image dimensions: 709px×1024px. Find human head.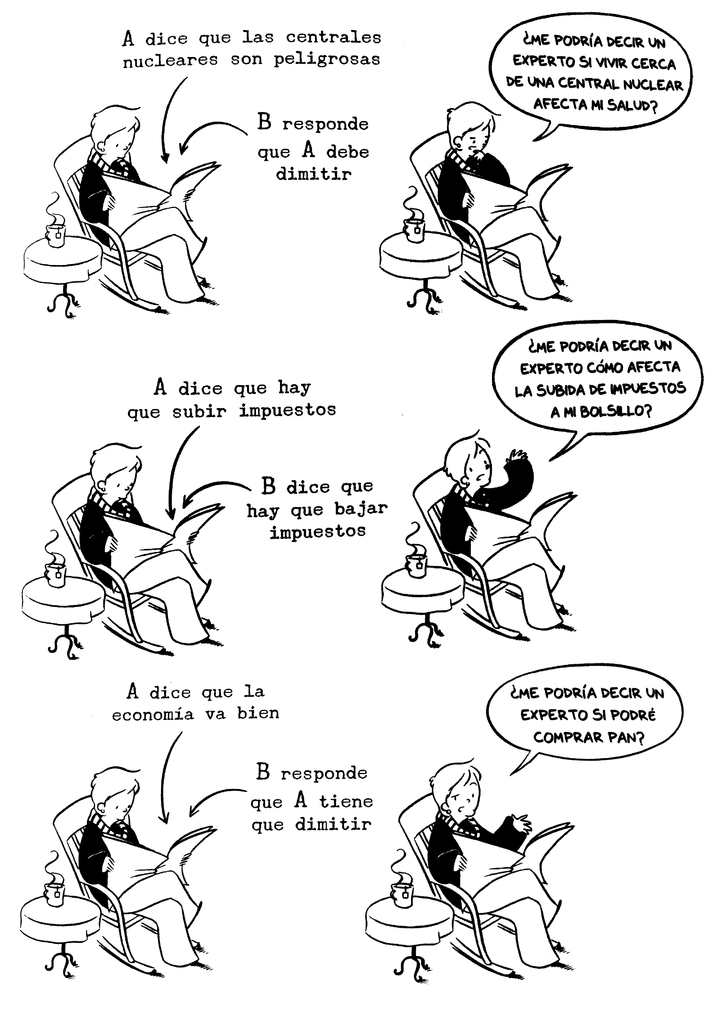
(left=450, top=433, right=489, bottom=496).
